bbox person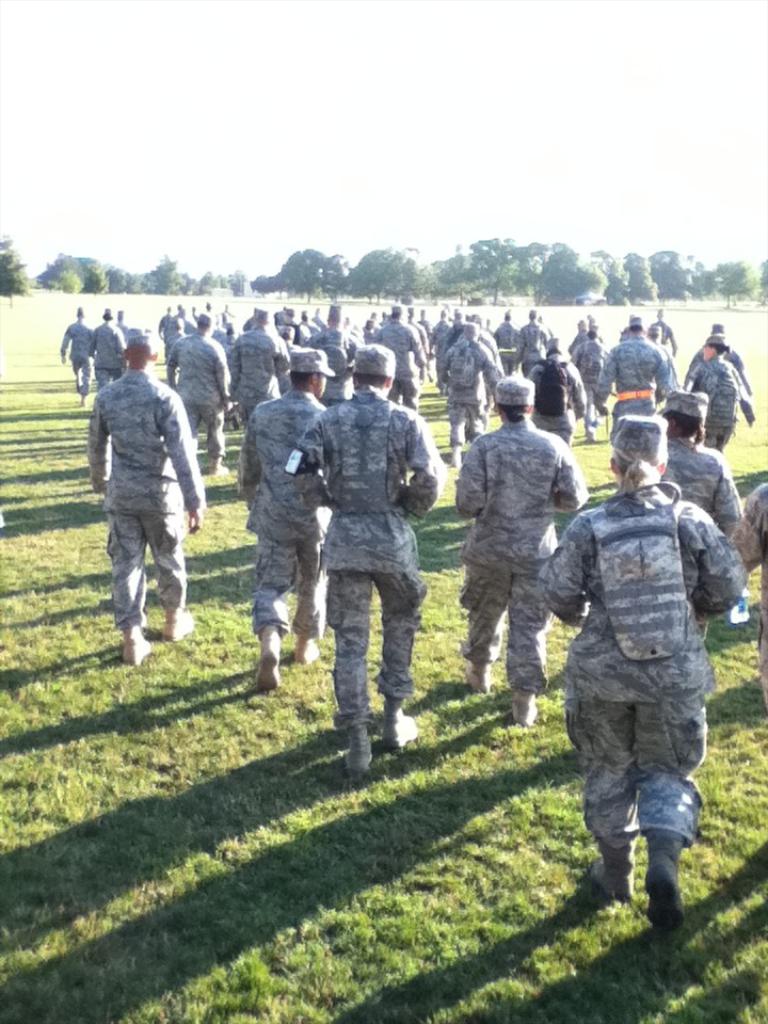
l=688, t=330, r=745, b=451
